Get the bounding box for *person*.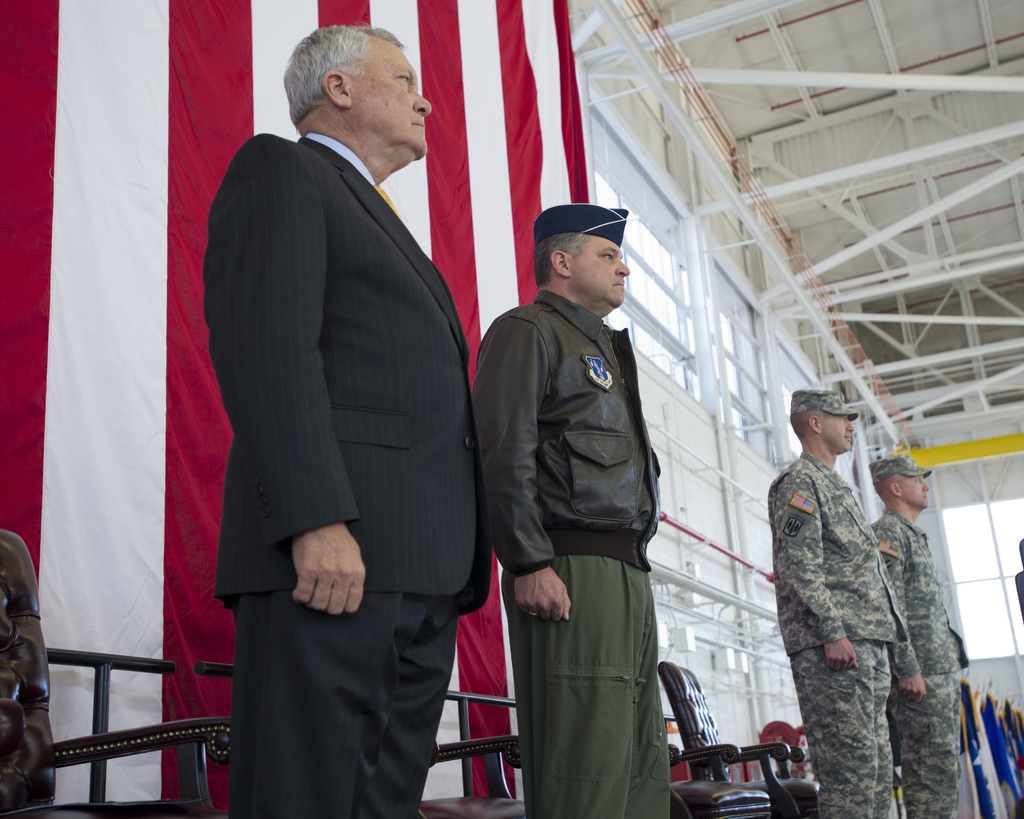
BBox(771, 392, 899, 815).
